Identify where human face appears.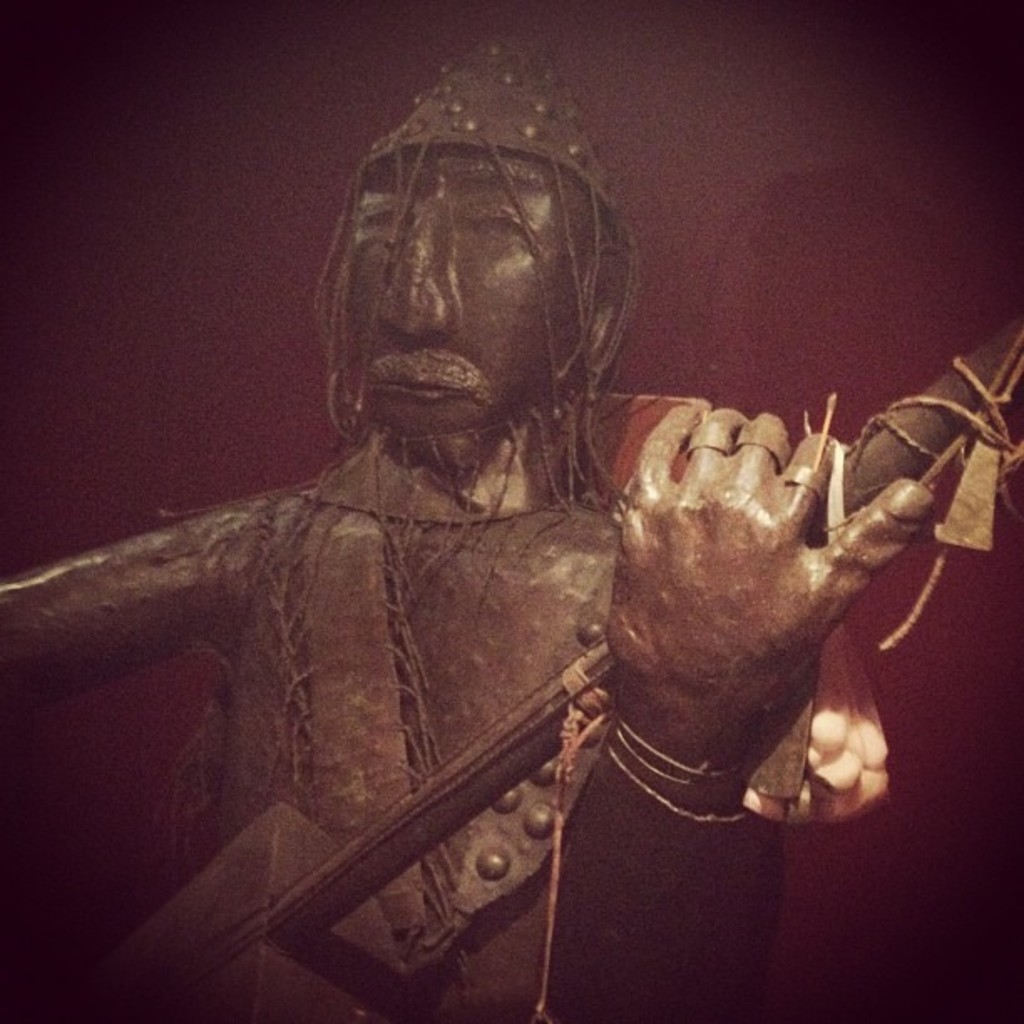
Appears at rect(311, 144, 622, 480).
